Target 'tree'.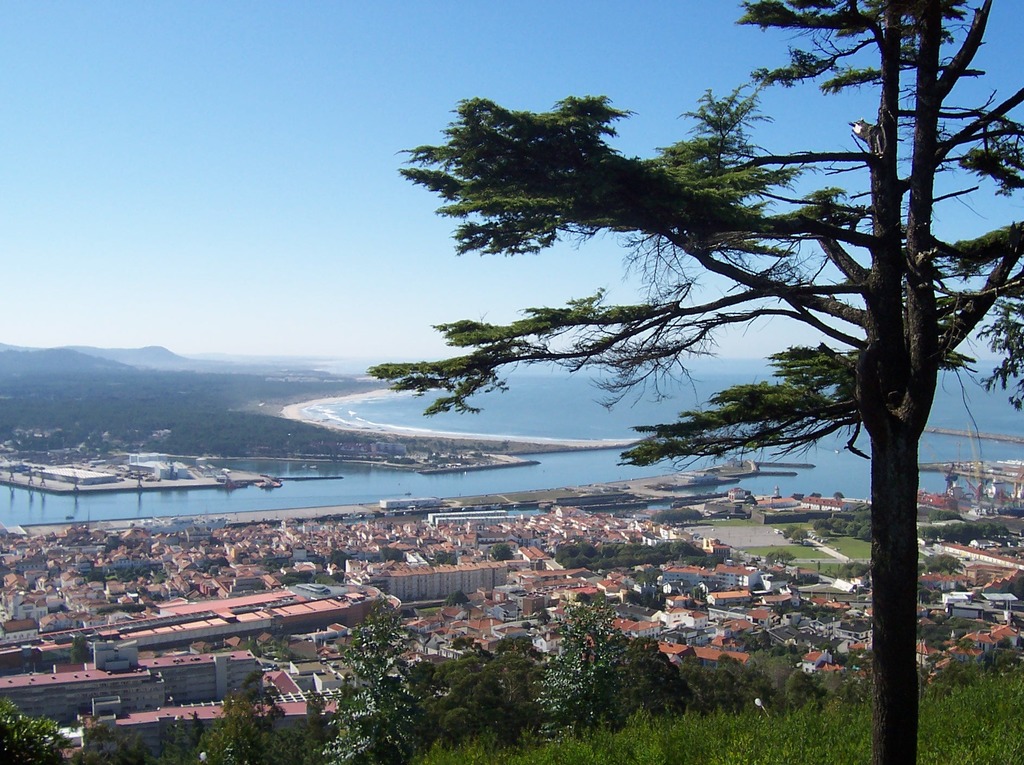
Target region: [356, 0, 998, 632].
